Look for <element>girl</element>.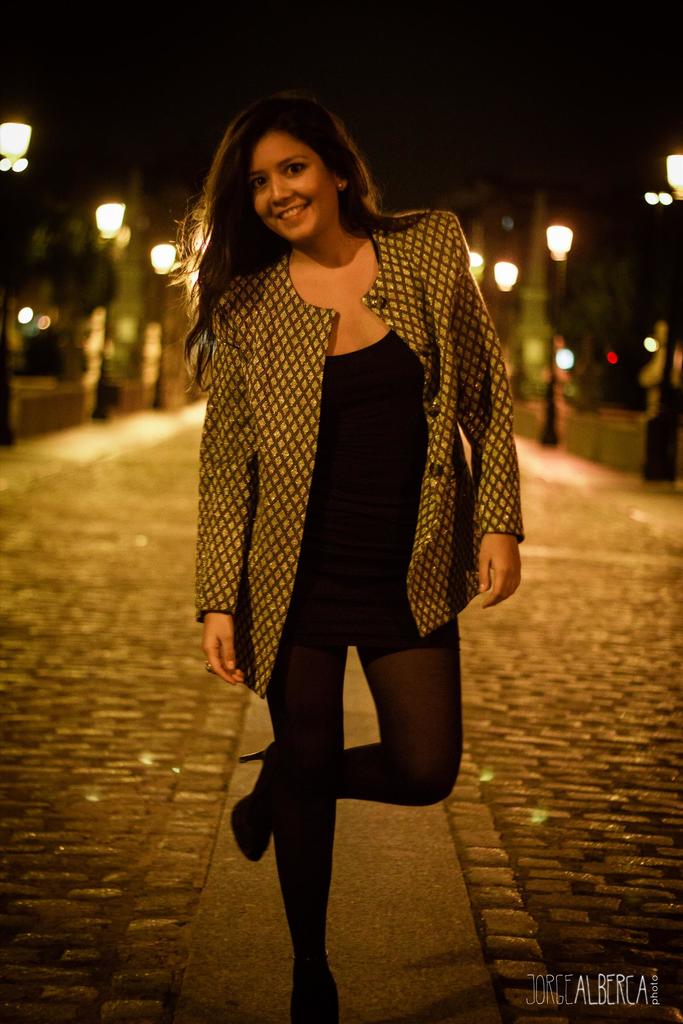
Found: (161, 82, 522, 1023).
